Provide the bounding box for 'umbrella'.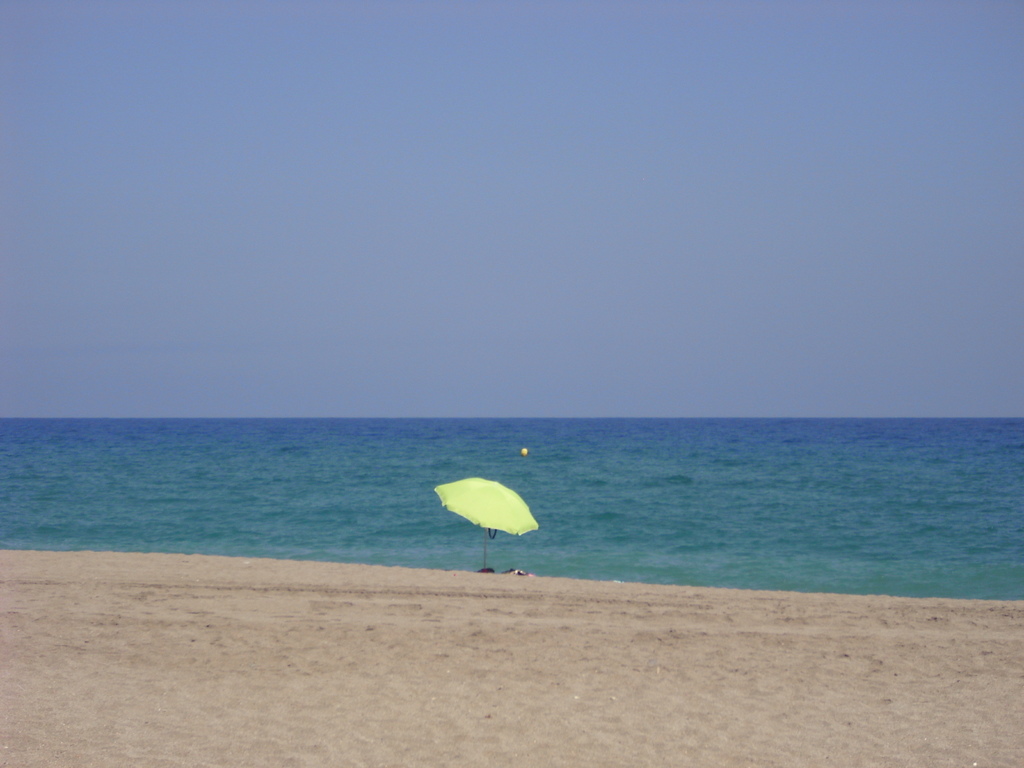
[left=433, top=474, right=538, bottom=570].
